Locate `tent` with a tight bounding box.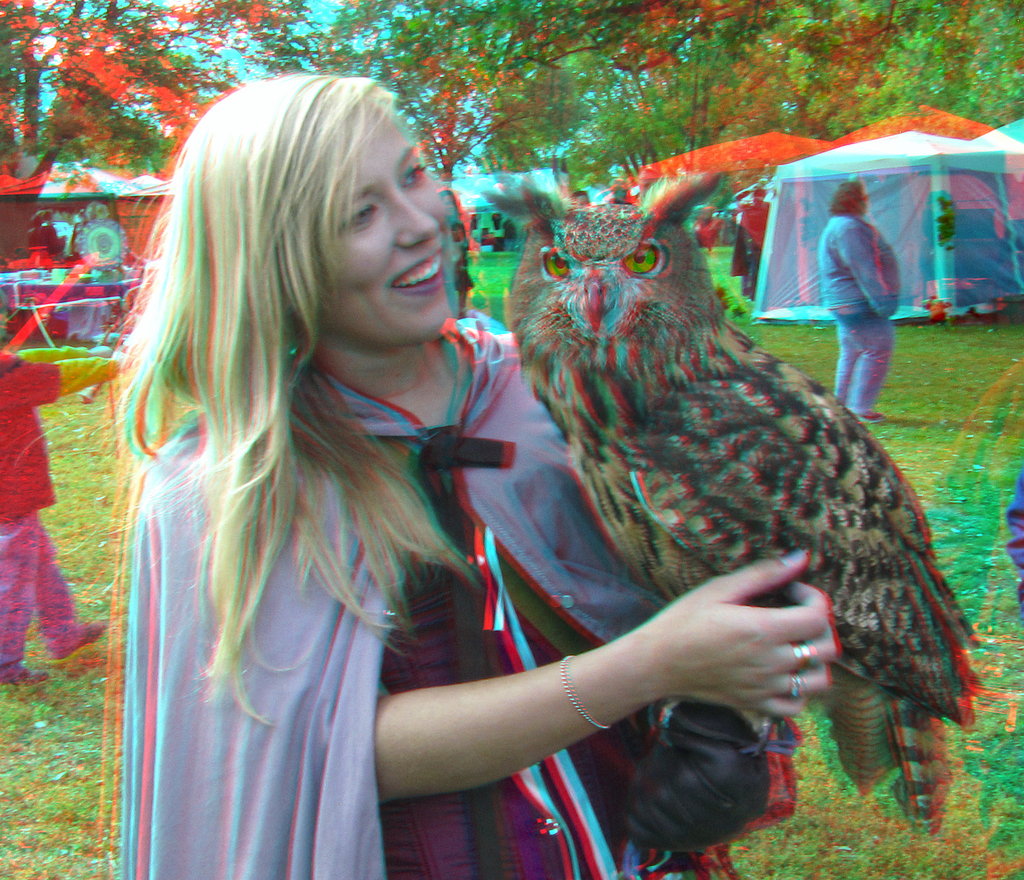
bbox=[111, 173, 174, 267].
